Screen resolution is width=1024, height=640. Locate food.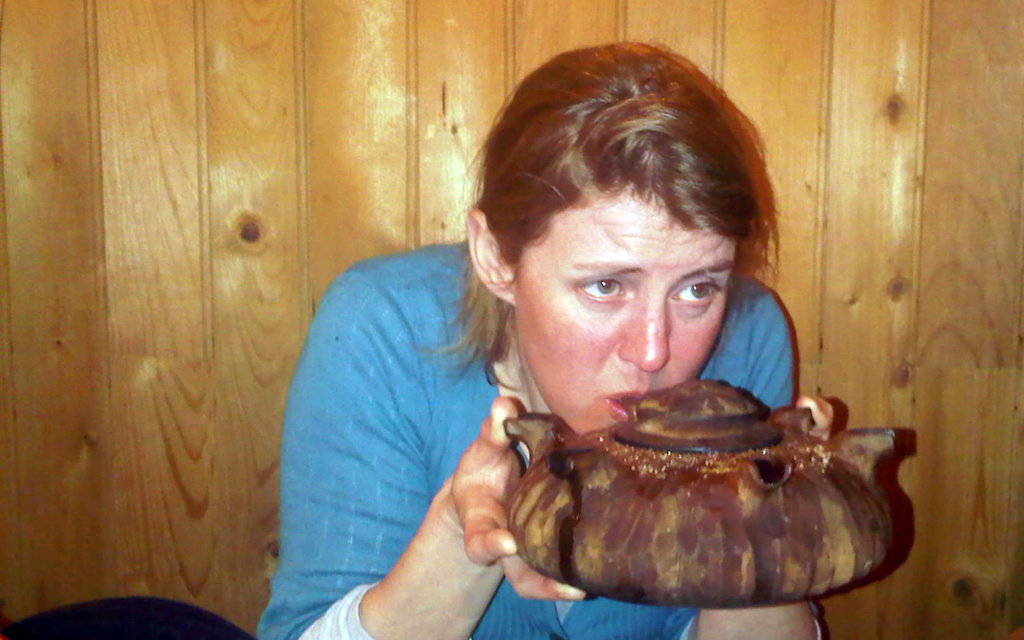
<bbox>509, 340, 914, 613</bbox>.
